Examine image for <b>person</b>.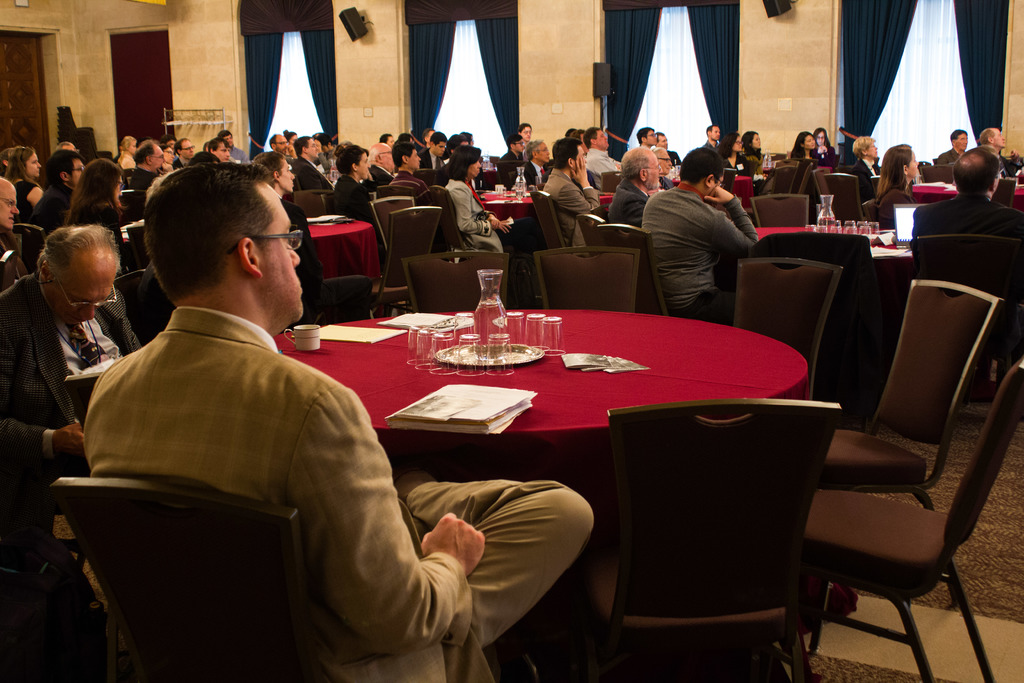
Examination result: pyautogui.locateOnScreen(197, 137, 230, 167).
